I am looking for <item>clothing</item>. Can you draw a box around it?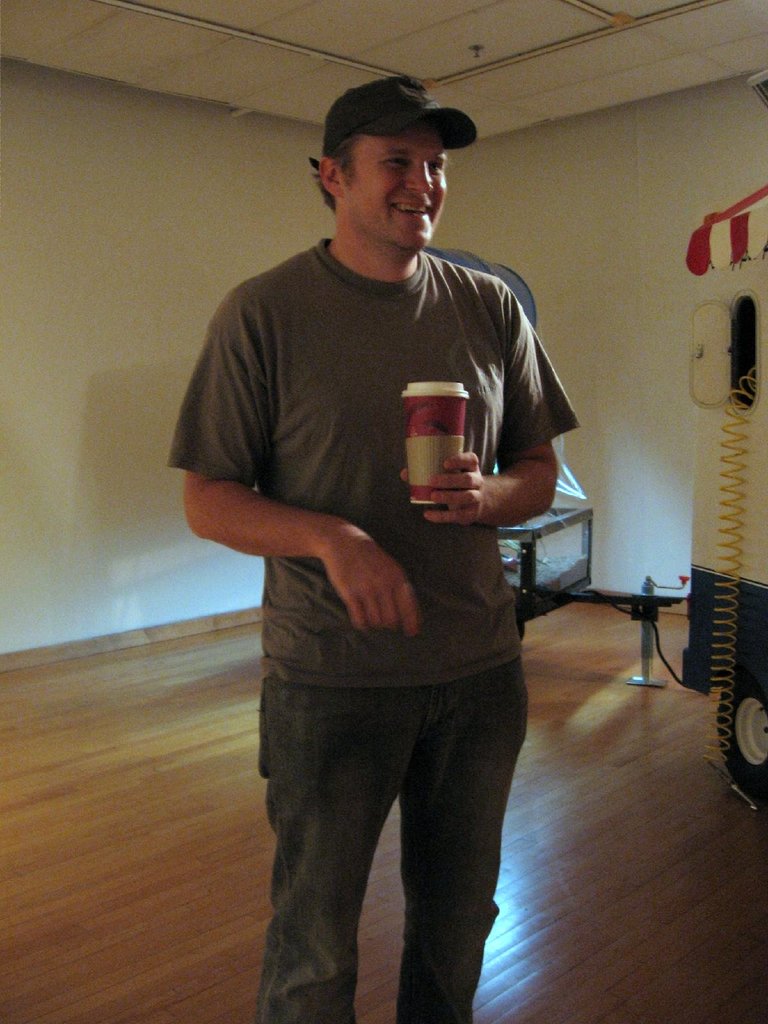
Sure, the bounding box is pyautogui.locateOnScreen(200, 164, 556, 926).
